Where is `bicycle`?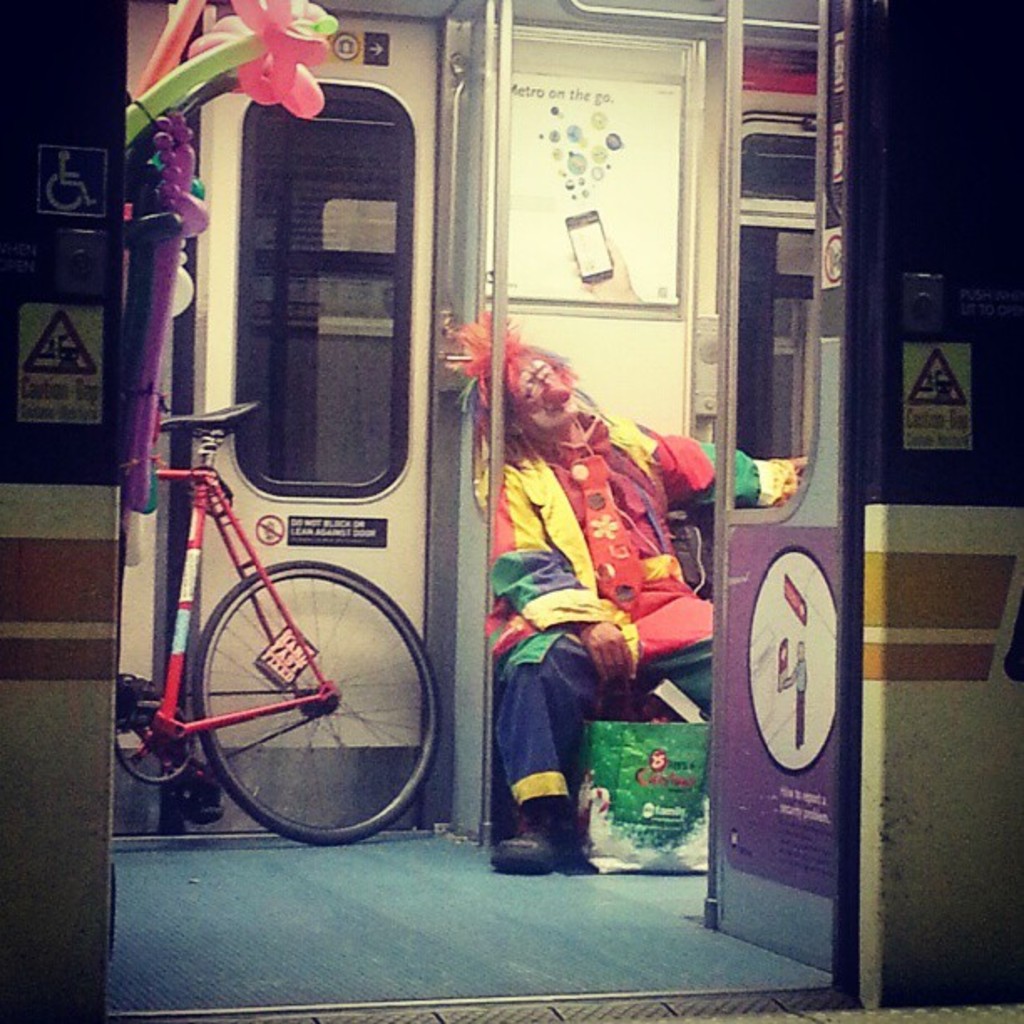
bbox(79, 427, 512, 850).
